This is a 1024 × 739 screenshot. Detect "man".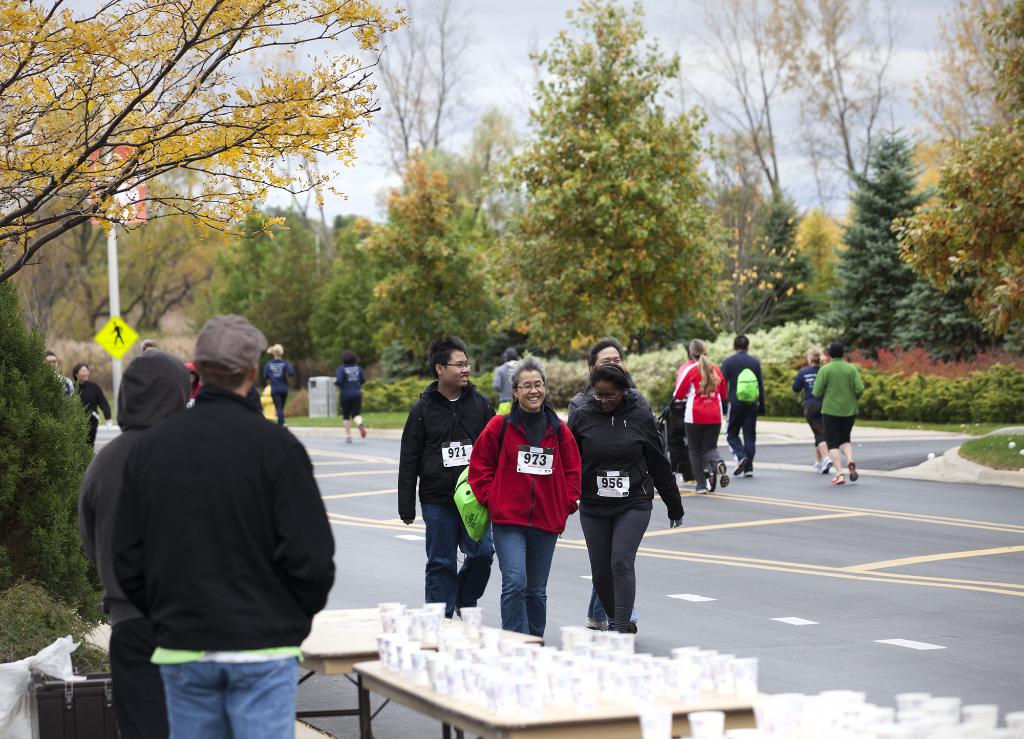
box(568, 340, 646, 637).
